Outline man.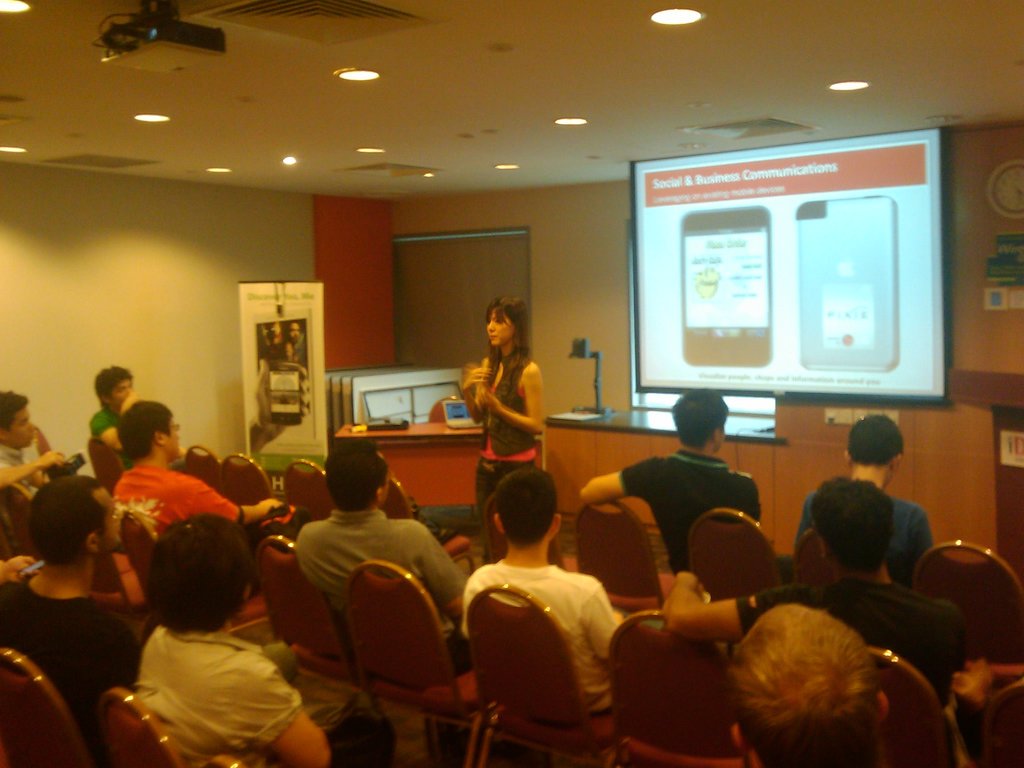
Outline: <bbox>652, 472, 961, 707</bbox>.
